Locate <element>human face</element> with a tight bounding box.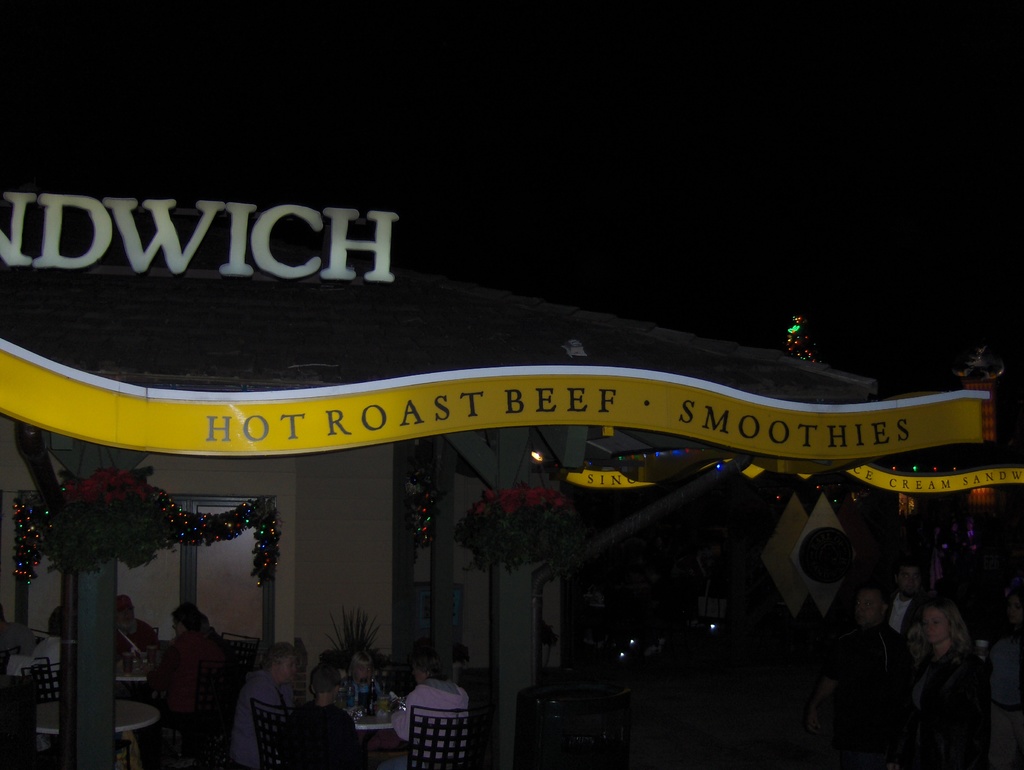
847,593,876,626.
